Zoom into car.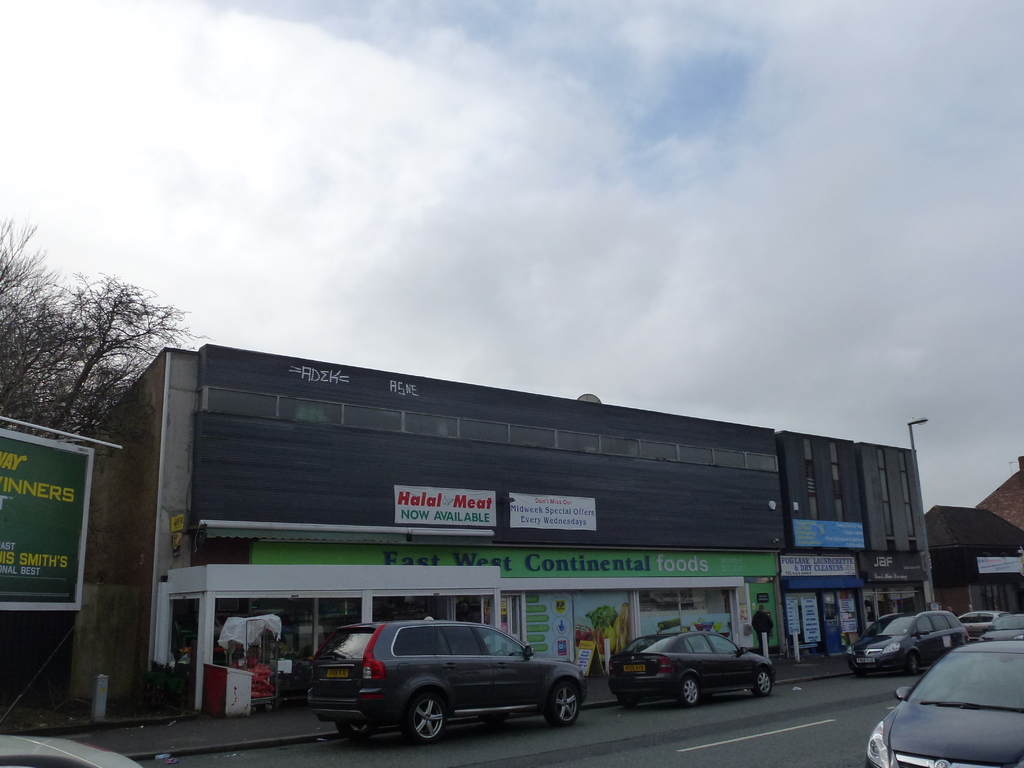
Zoom target: 867/636/1023/767.
